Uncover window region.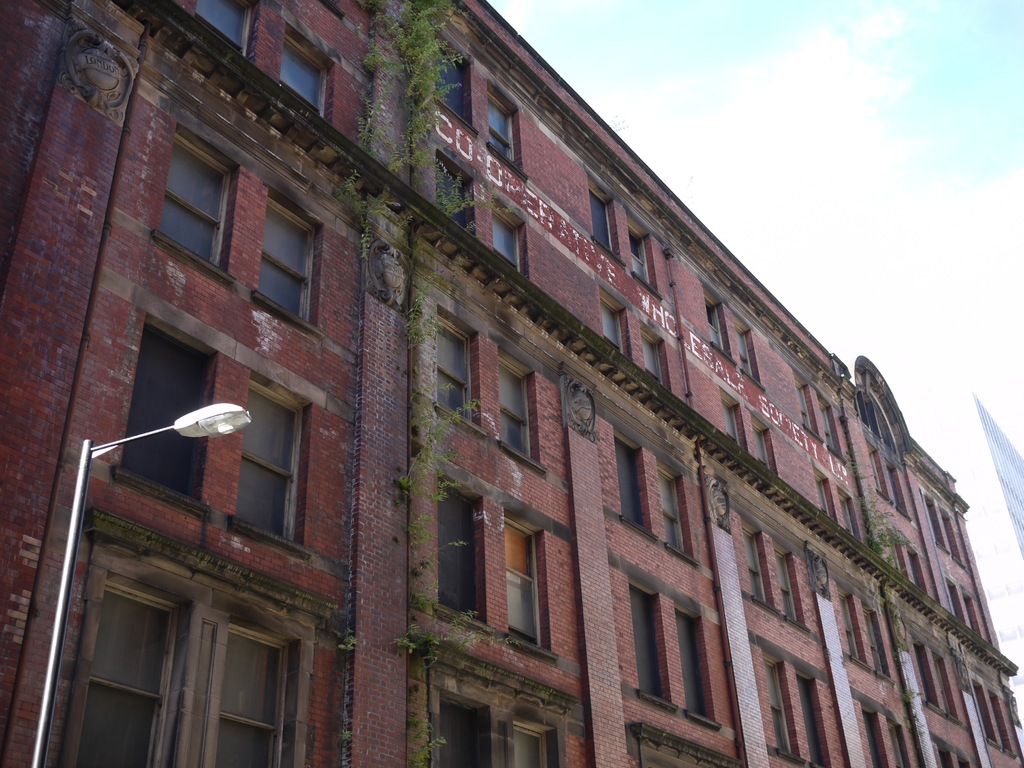
Uncovered: [x1=109, y1=285, x2=221, y2=526].
